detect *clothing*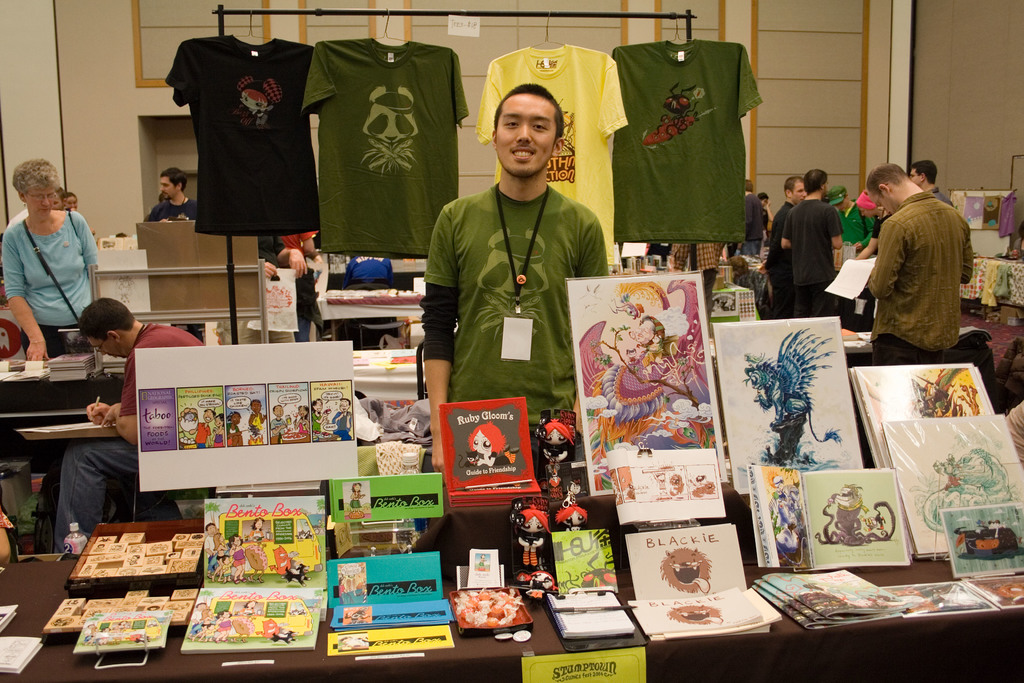
x1=228, y1=425, x2=242, y2=445
